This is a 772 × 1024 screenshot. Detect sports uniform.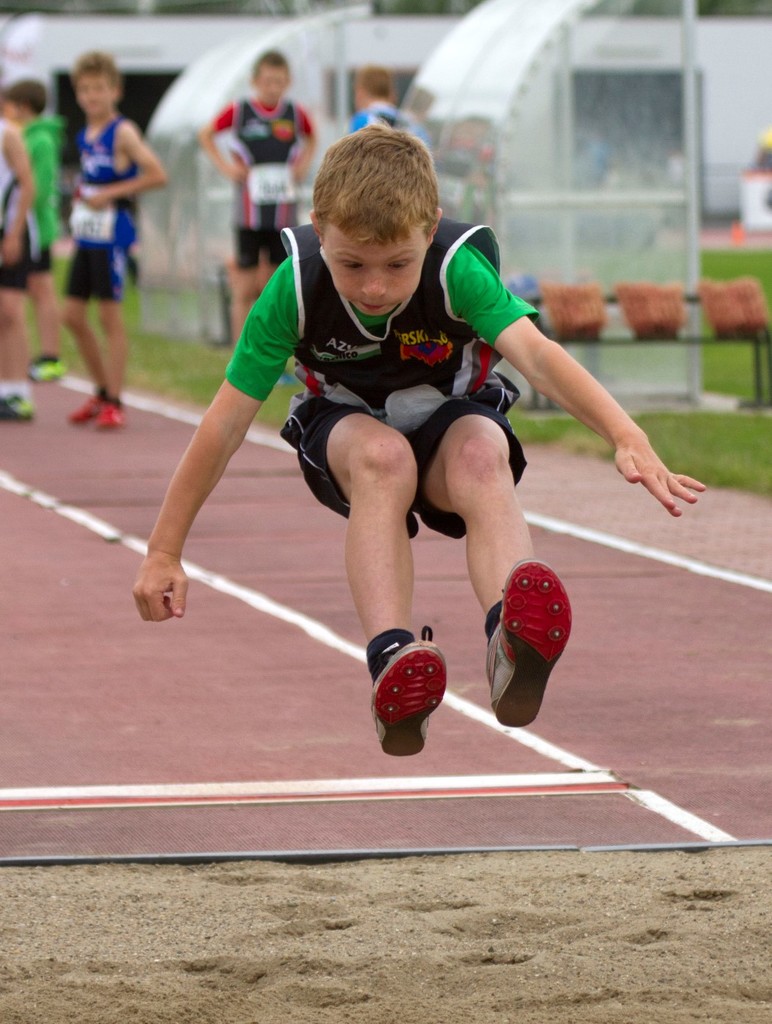
box=[0, 146, 36, 422].
